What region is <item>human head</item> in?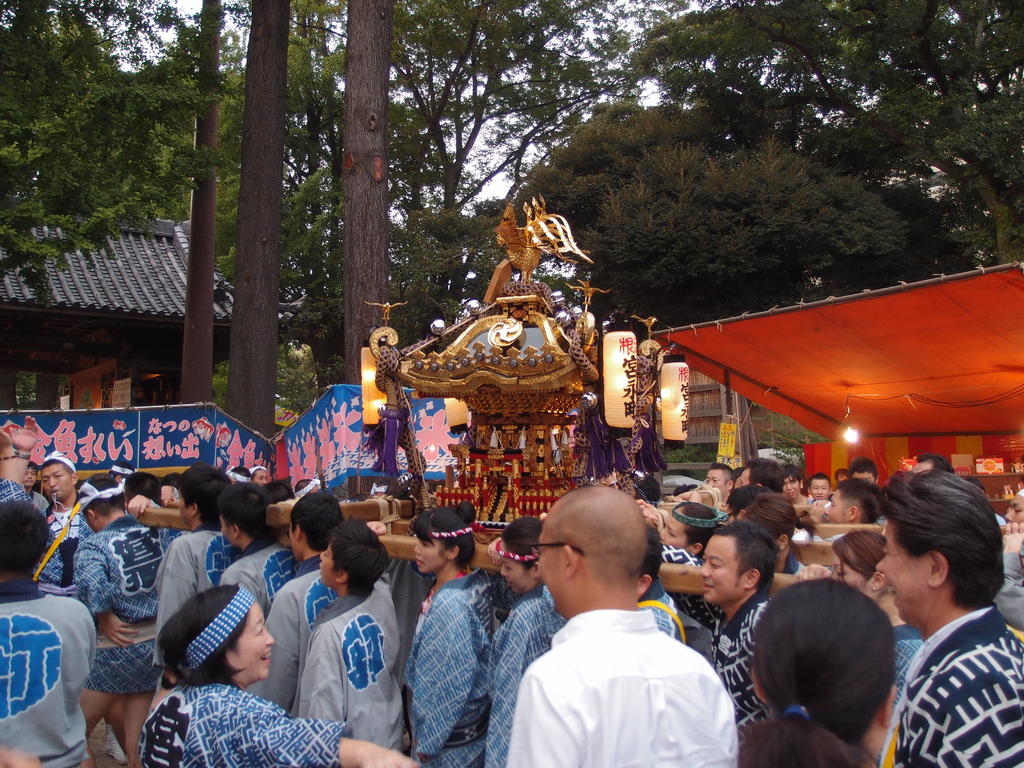
BBox(782, 467, 803, 500).
